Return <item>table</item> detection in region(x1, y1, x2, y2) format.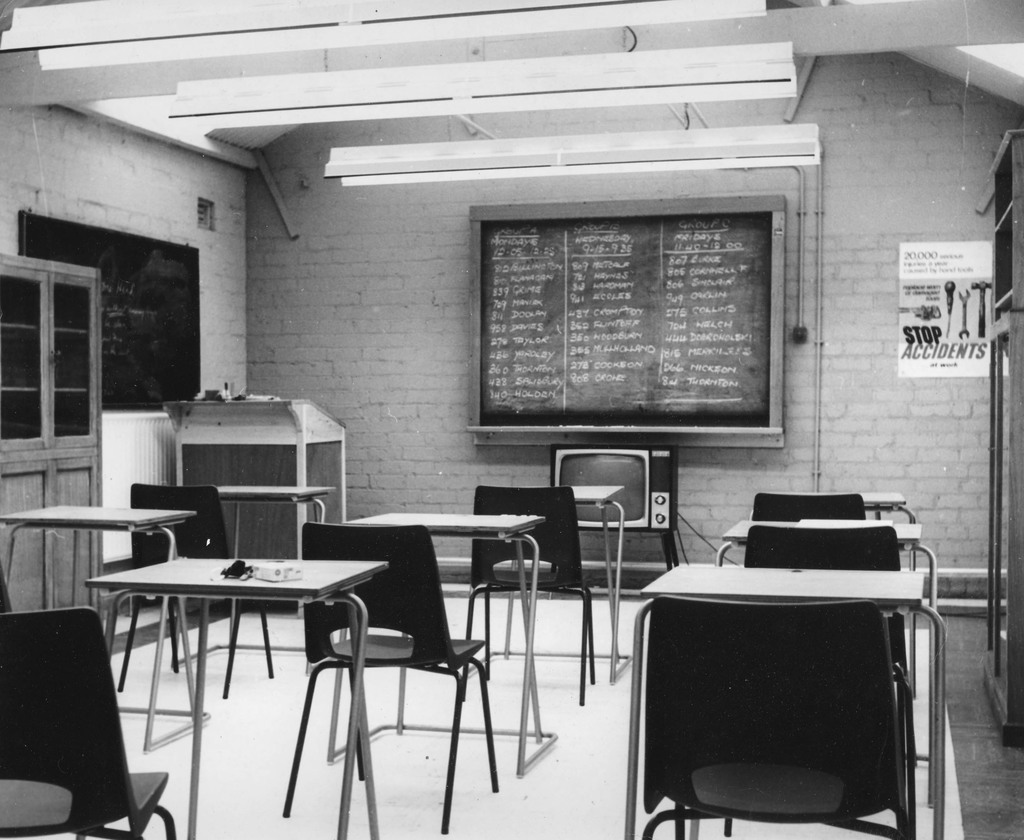
region(76, 554, 392, 836).
